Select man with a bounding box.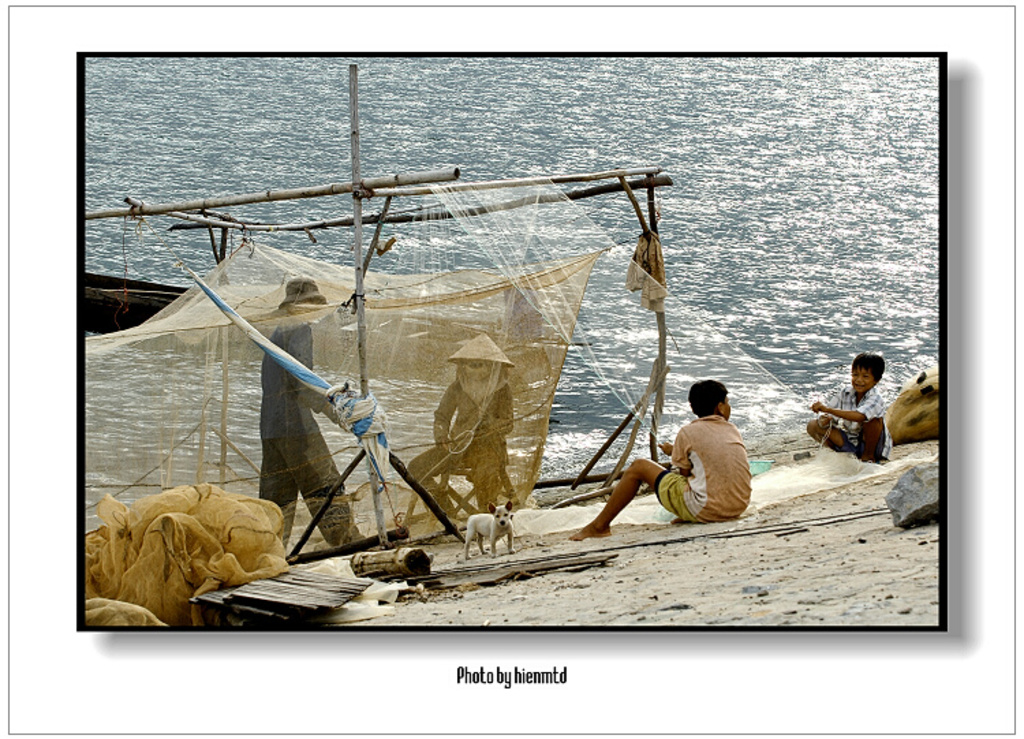
BBox(258, 276, 367, 557).
